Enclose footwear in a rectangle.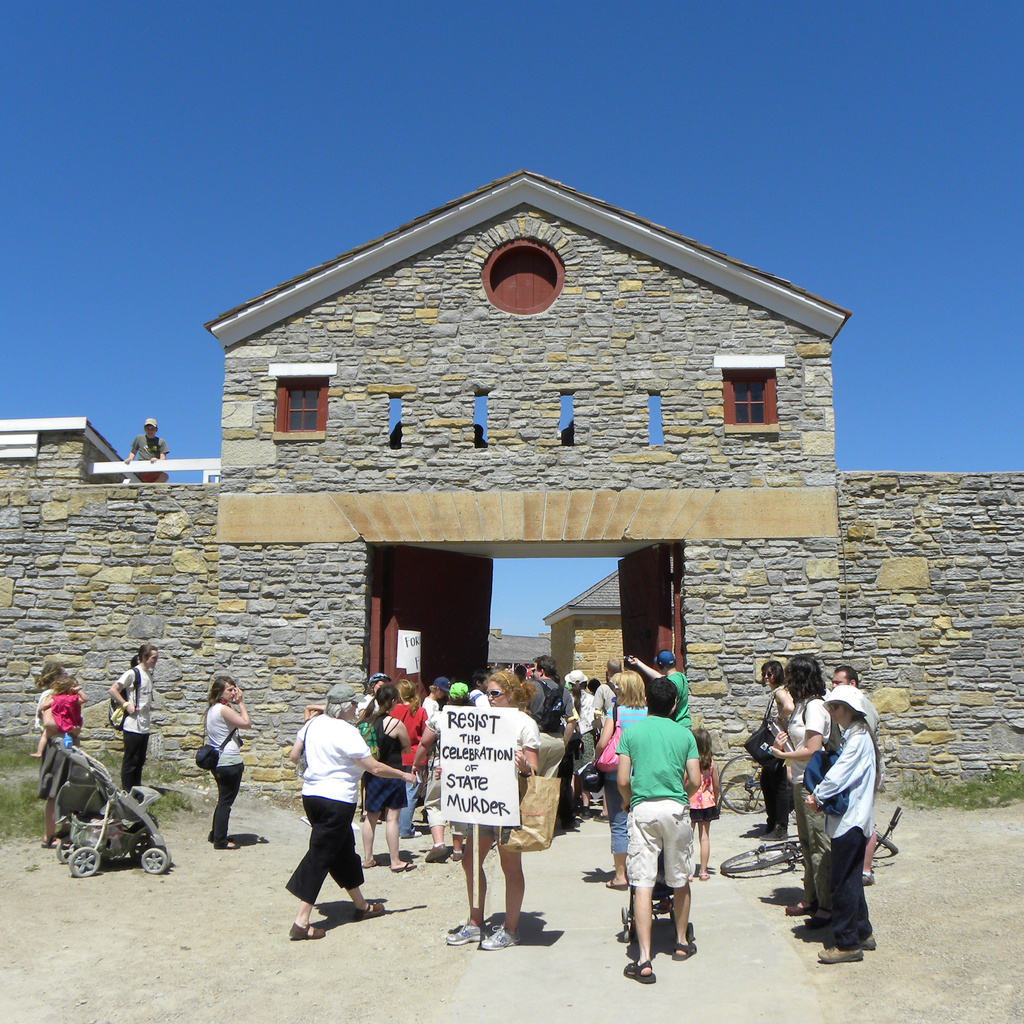
617:954:659:986.
